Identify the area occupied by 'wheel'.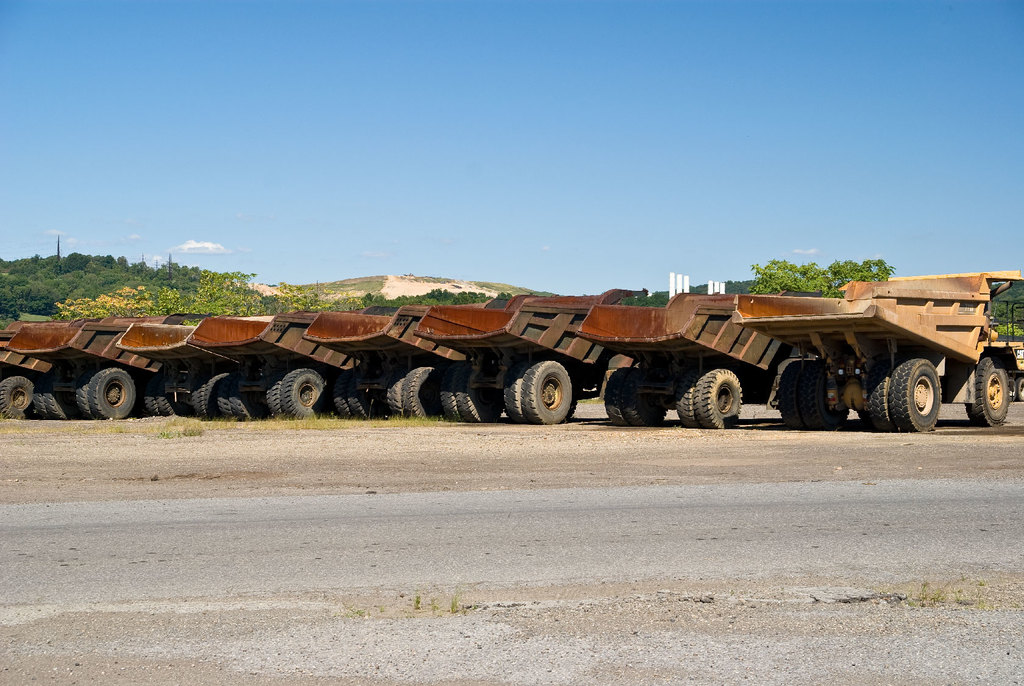
Area: 264 375 285 416.
